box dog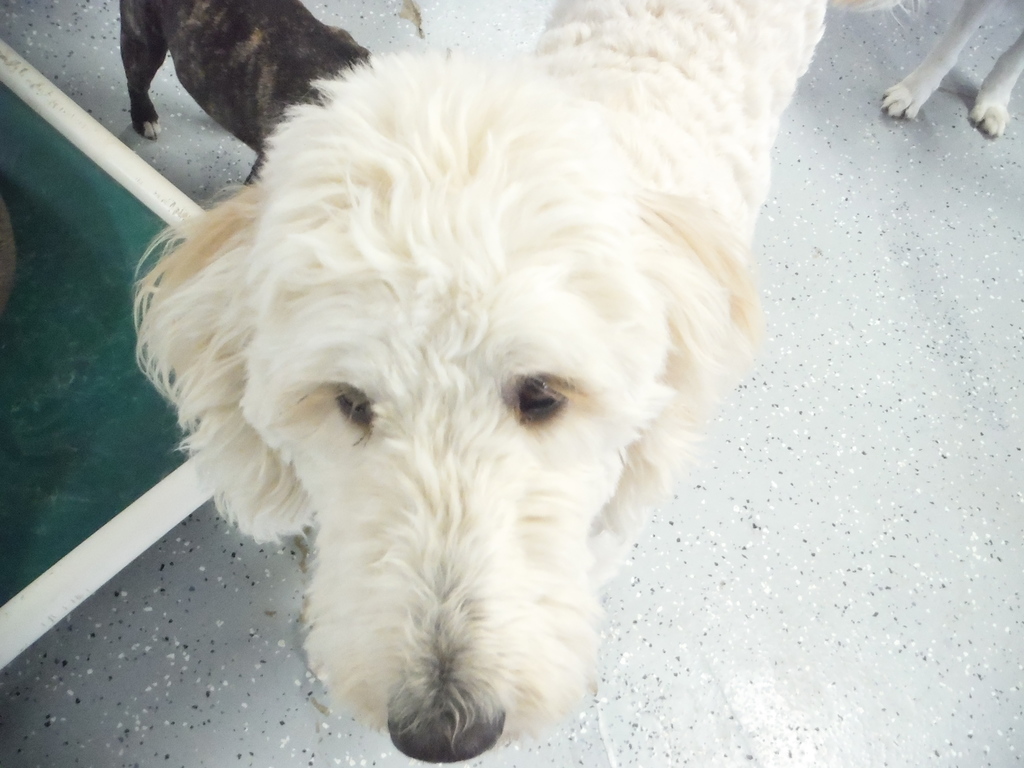
<box>879,0,1023,140</box>
